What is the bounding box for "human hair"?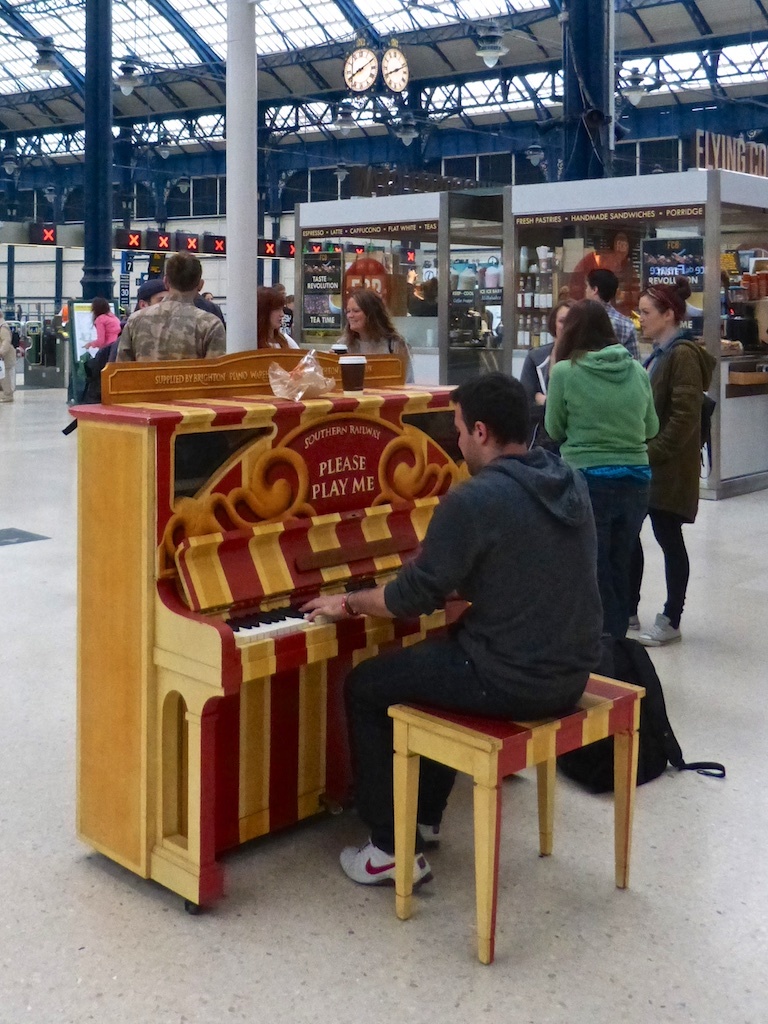
x1=343 y1=288 x2=410 y2=353.
